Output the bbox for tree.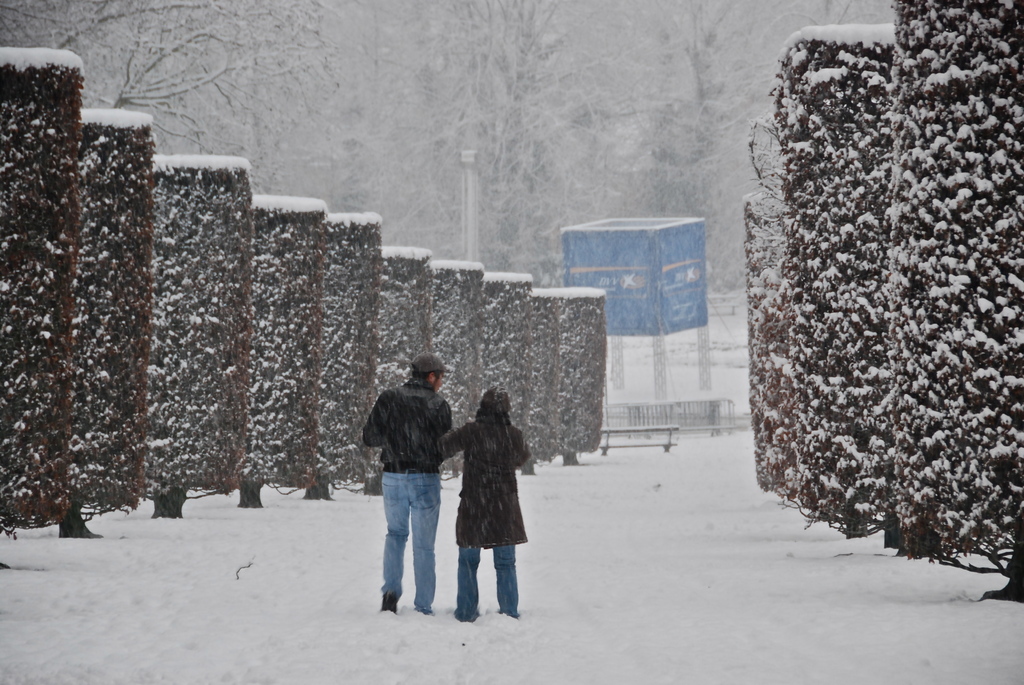
{"x1": 556, "y1": 4, "x2": 678, "y2": 210}.
